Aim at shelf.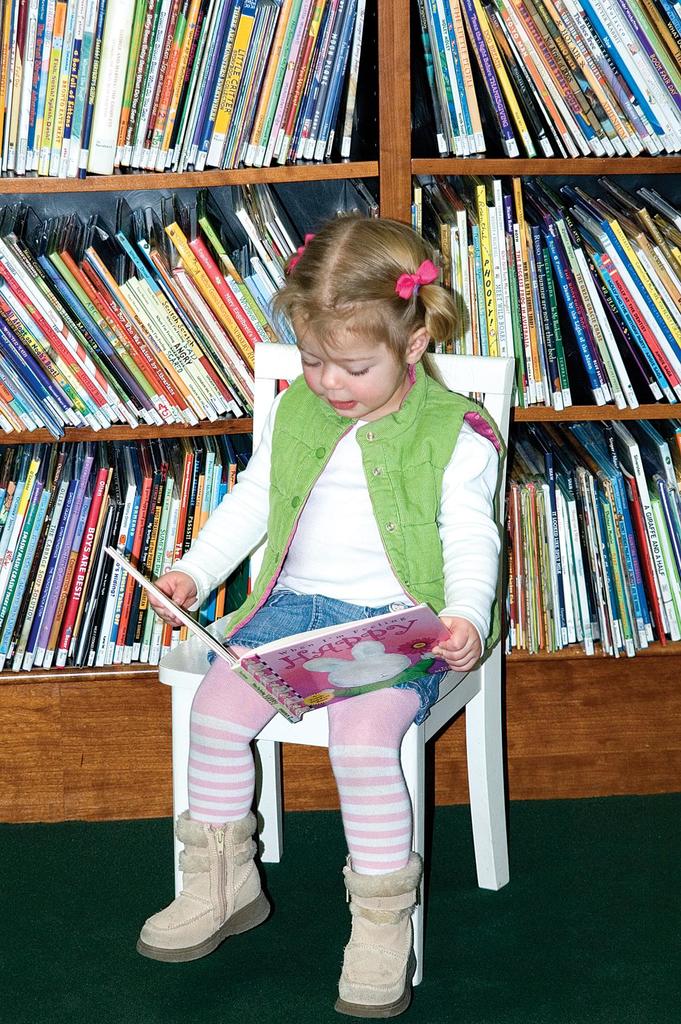
Aimed at box=[0, 0, 395, 181].
